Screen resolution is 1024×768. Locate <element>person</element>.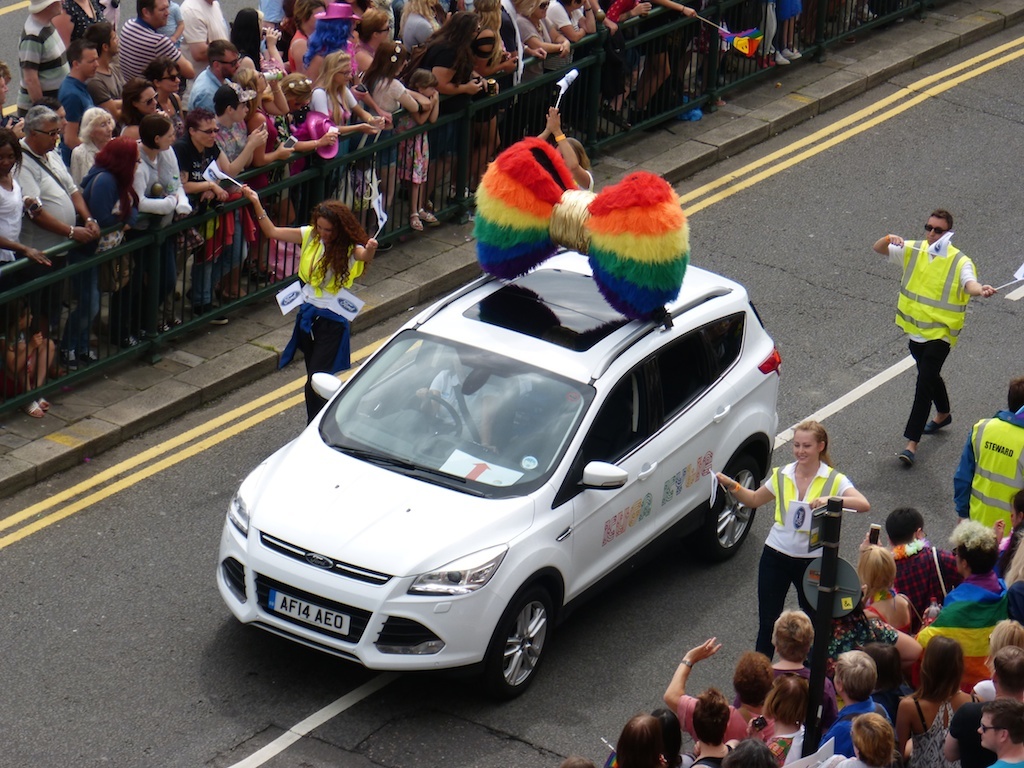
<box>979,698,1023,767</box>.
